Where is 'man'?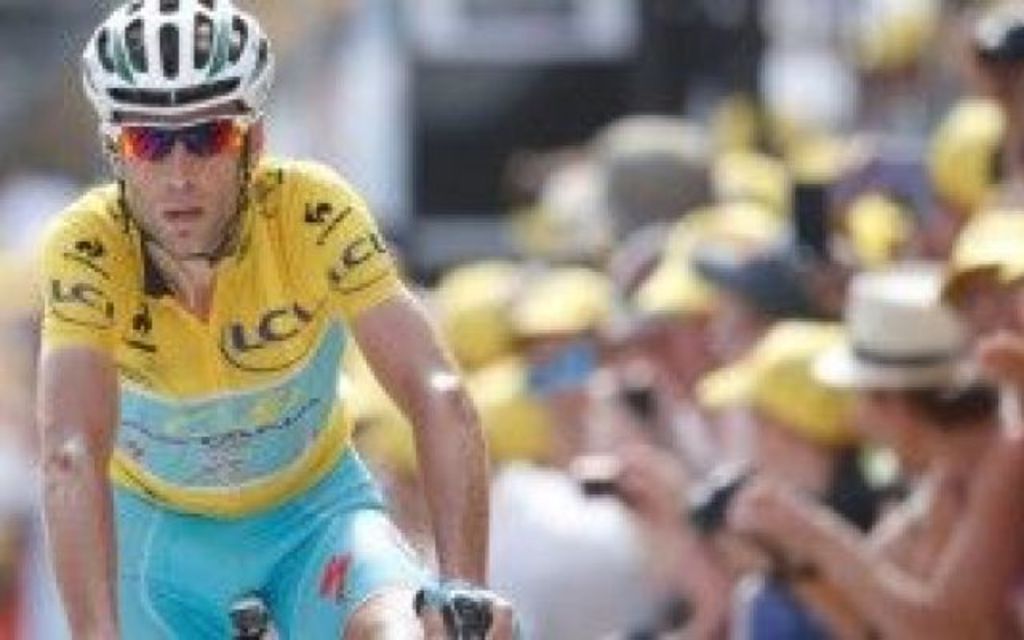
bbox(34, 45, 533, 627).
